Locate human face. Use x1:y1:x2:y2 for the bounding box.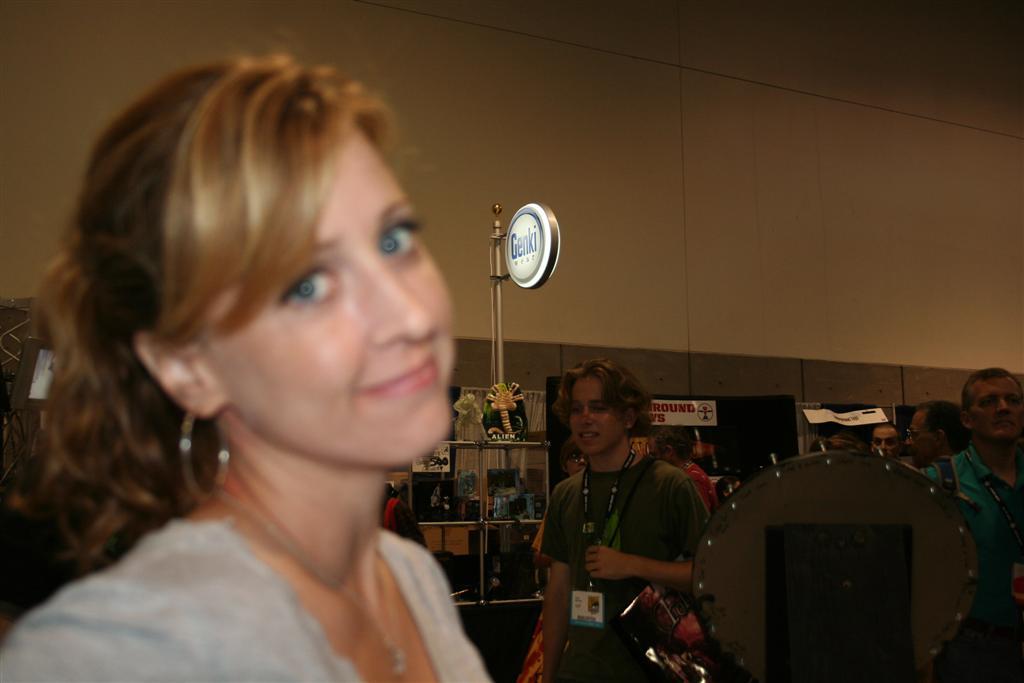
900:407:939:471.
